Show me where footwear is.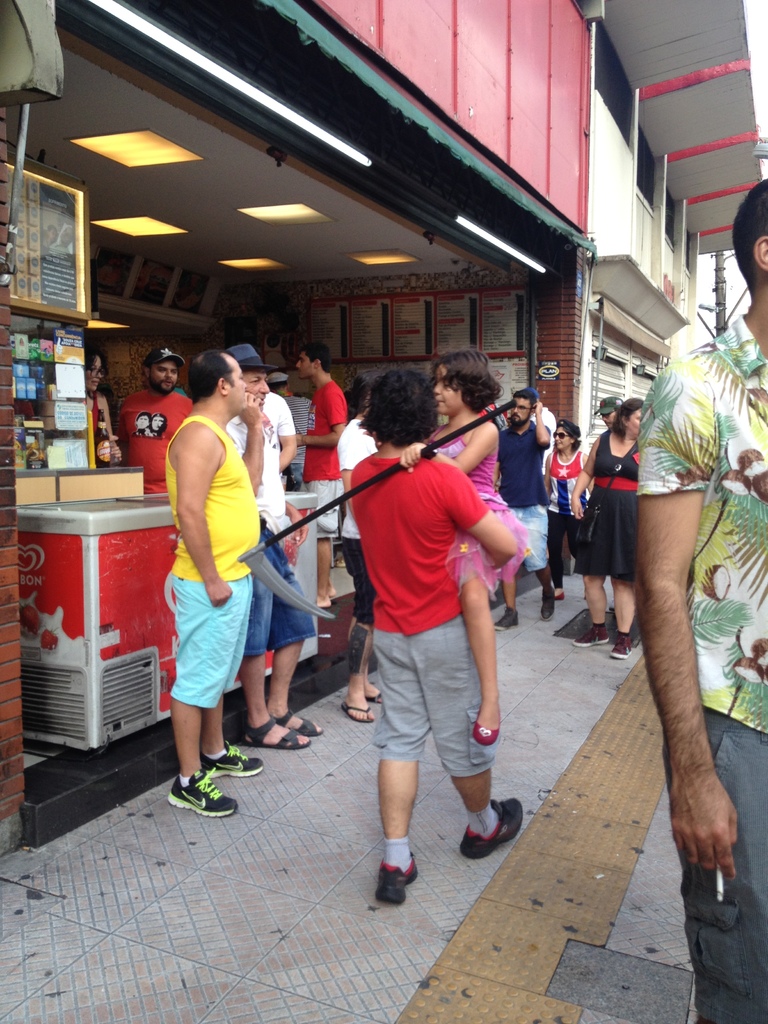
footwear is at crop(376, 848, 420, 908).
